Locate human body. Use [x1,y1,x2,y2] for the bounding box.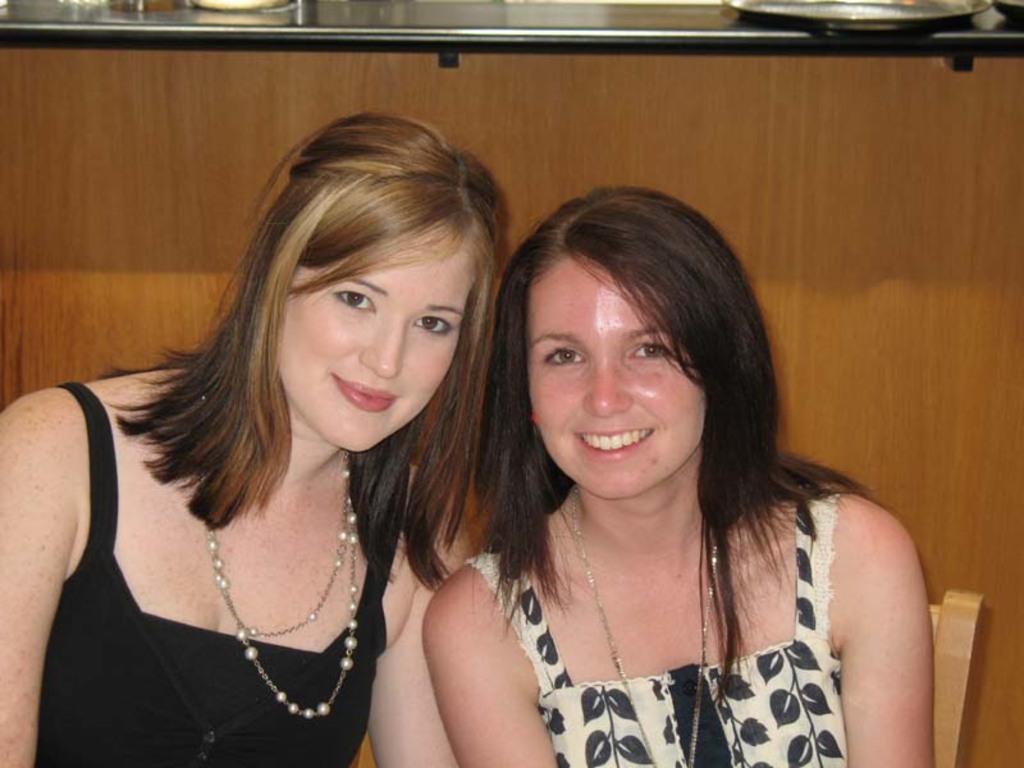
[0,108,508,767].
